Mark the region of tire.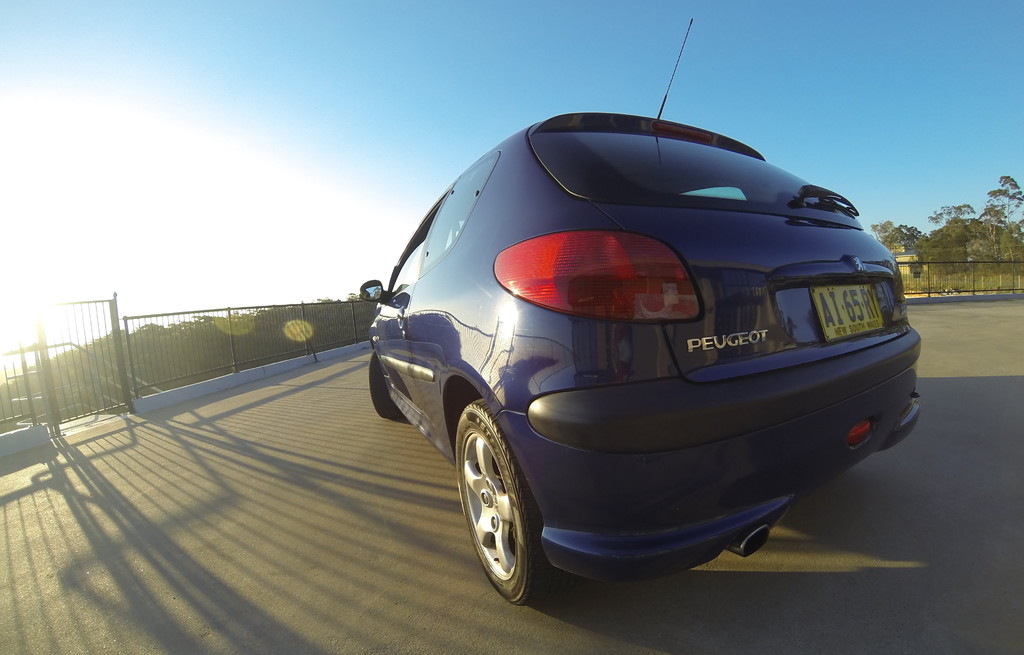
Region: bbox(460, 393, 557, 607).
